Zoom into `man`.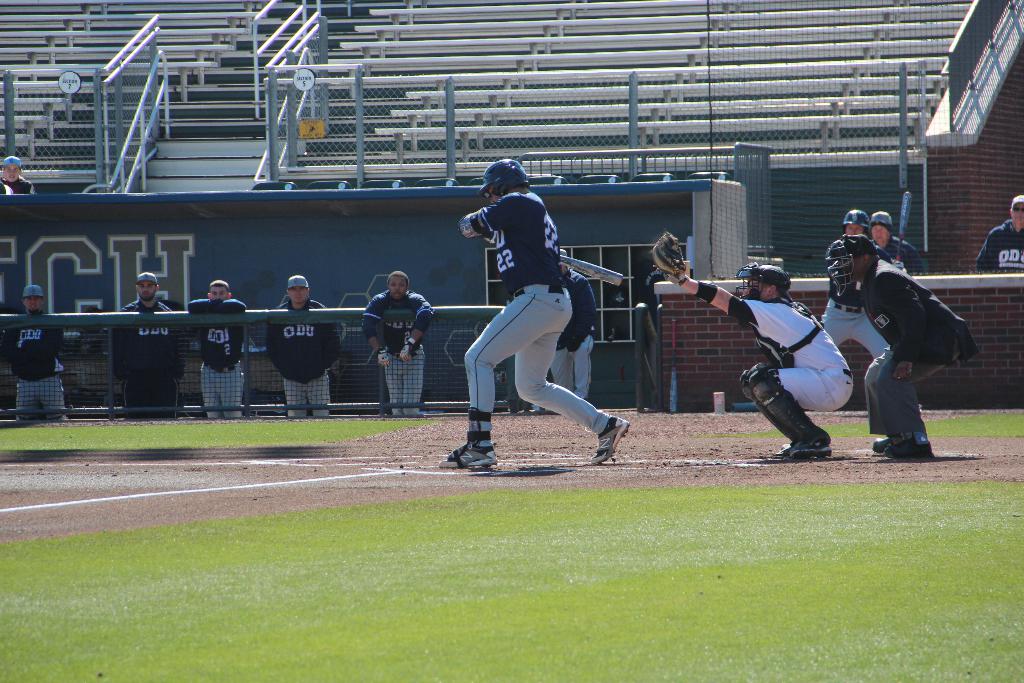
Zoom target: (372, 272, 440, 411).
